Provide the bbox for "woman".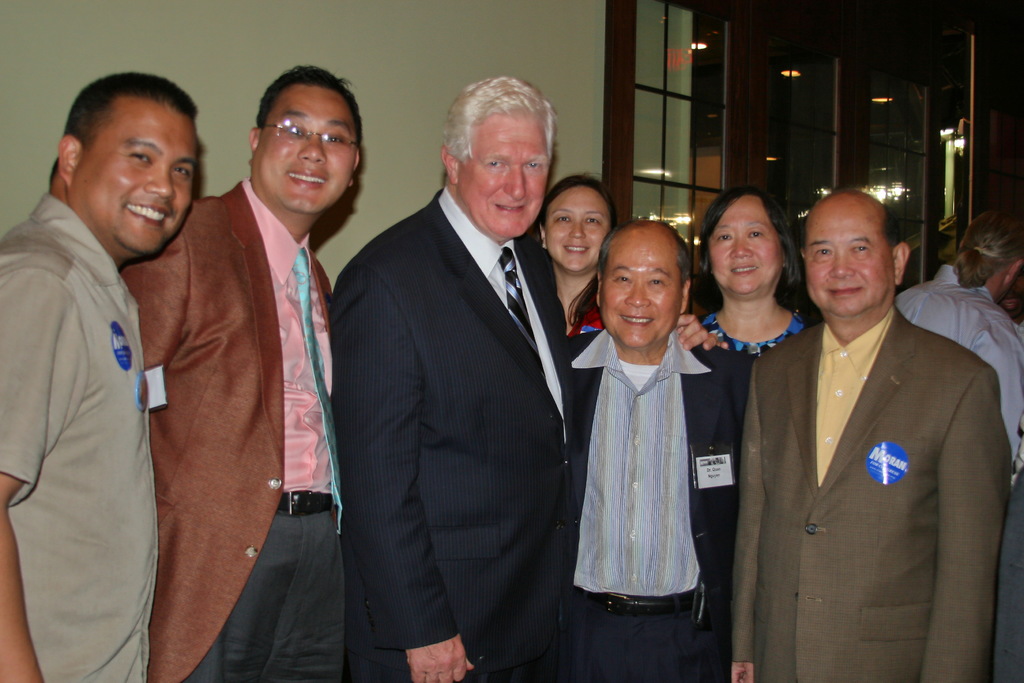
529 172 618 332.
